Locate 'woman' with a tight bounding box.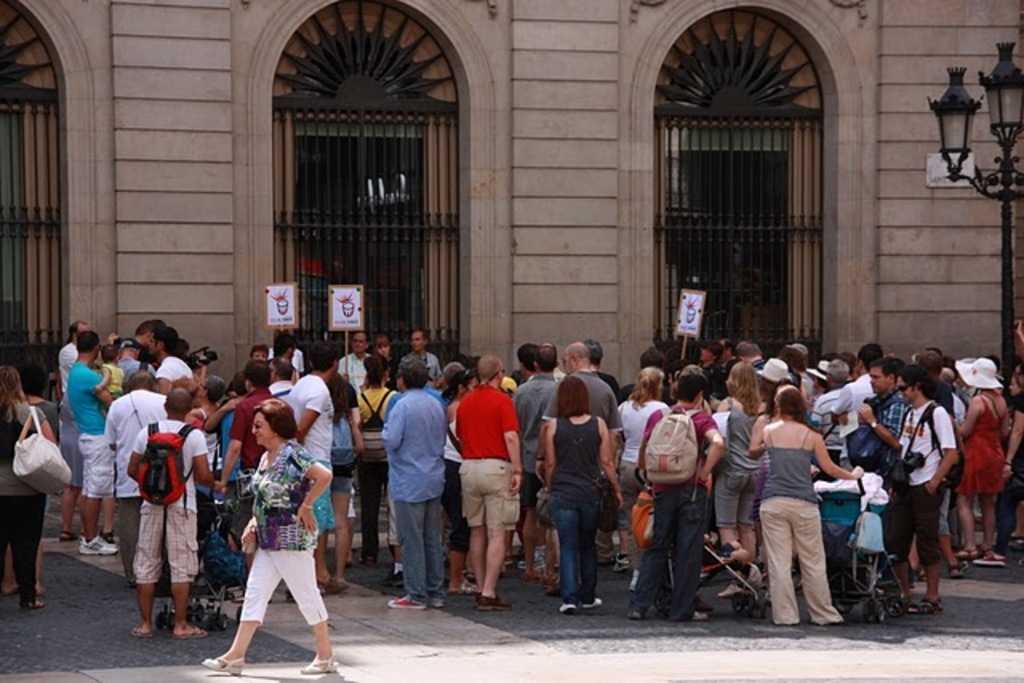
{"left": 749, "top": 384, "right": 840, "bottom": 643}.
